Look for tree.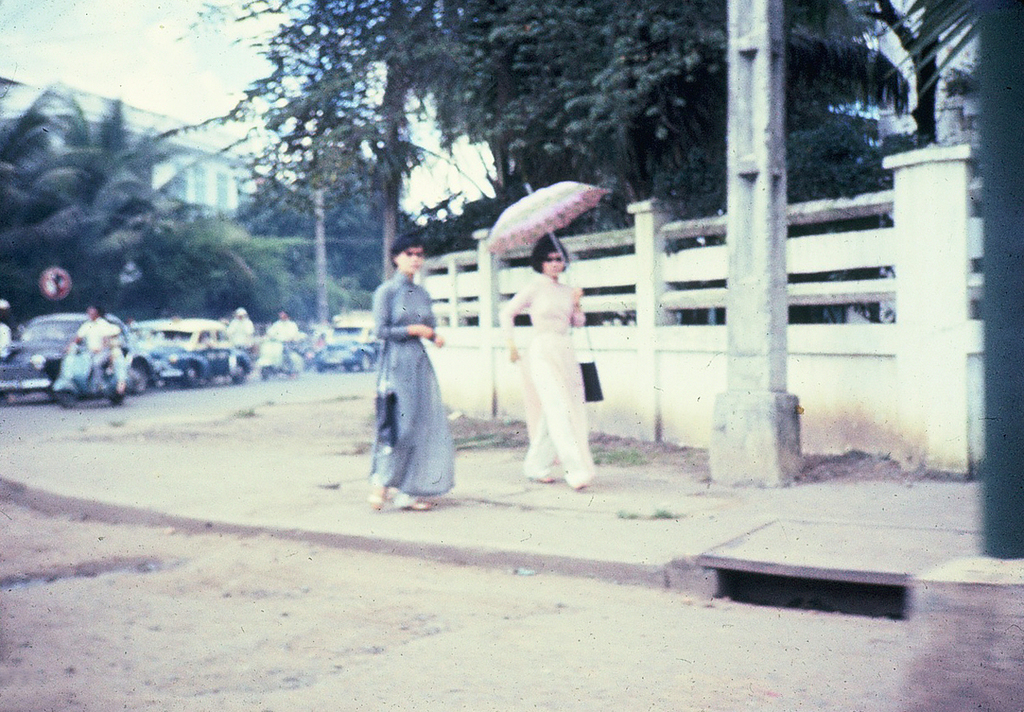
Found: bbox(31, 85, 193, 268).
